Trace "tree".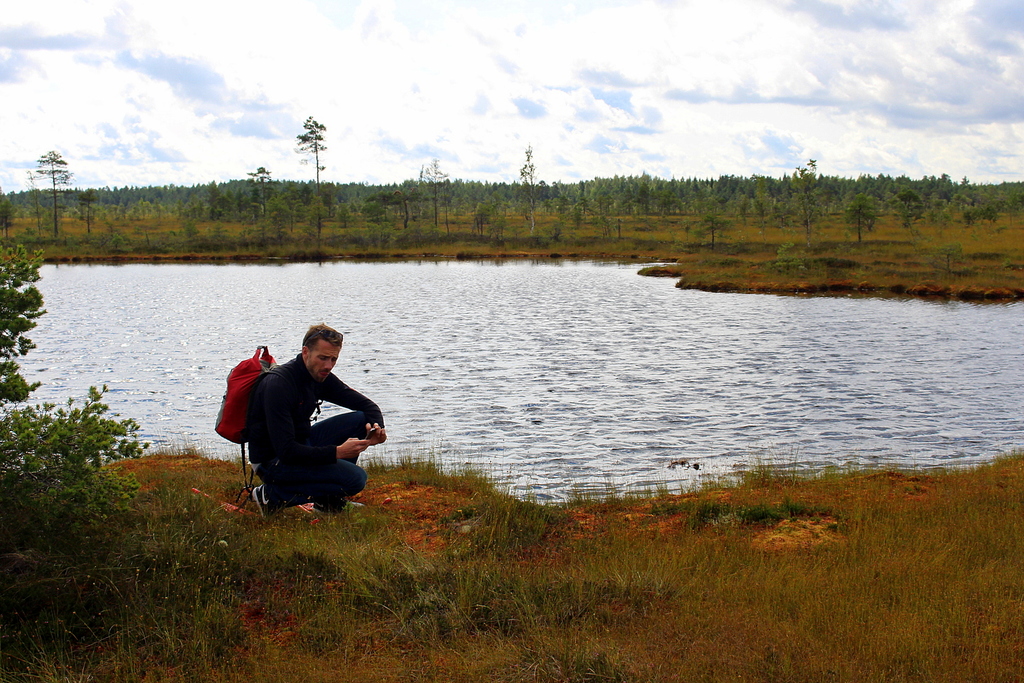
Traced to select_region(23, 126, 83, 237).
